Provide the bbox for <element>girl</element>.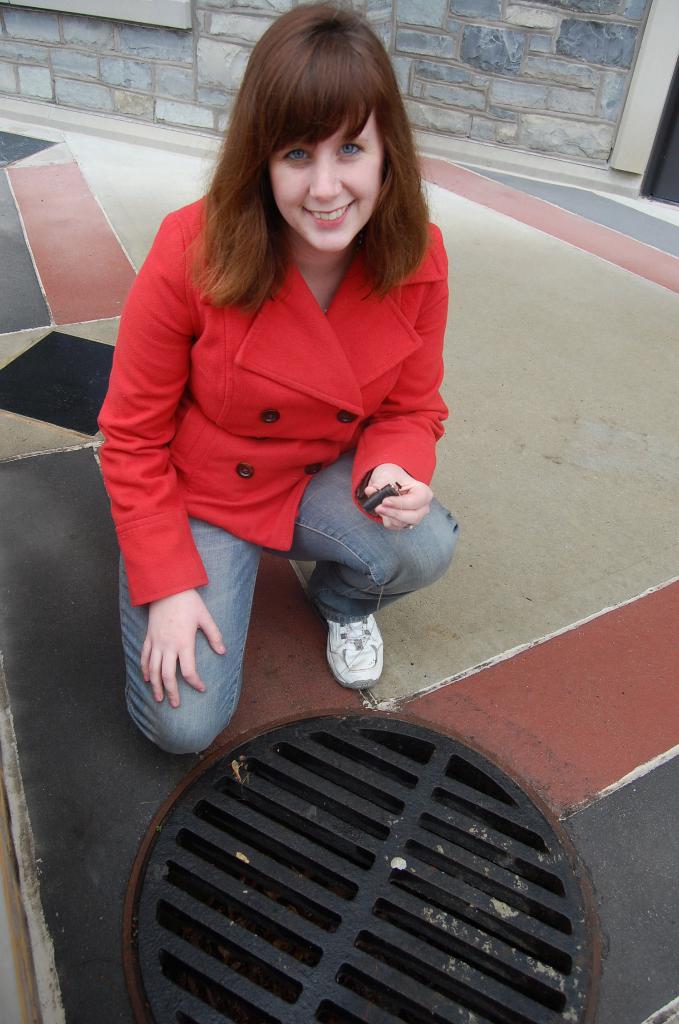
<region>95, 3, 458, 756</region>.
